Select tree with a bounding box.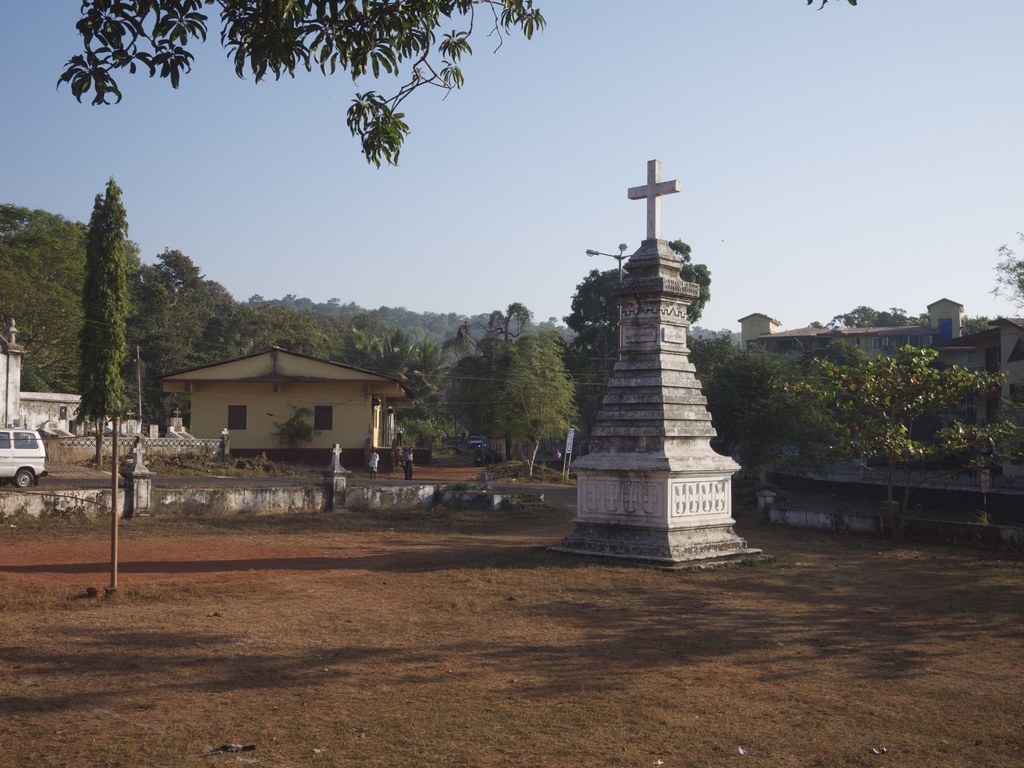
<box>559,276,628,428</box>.
